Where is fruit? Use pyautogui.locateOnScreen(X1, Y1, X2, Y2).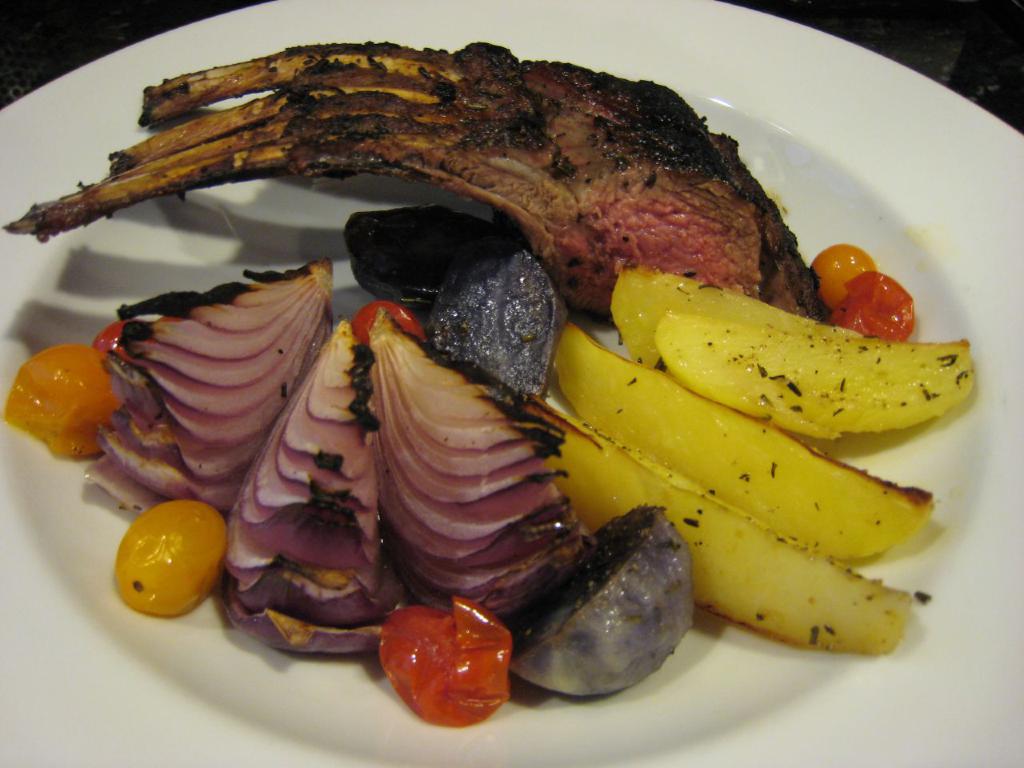
pyautogui.locateOnScreen(0, 342, 137, 462).
